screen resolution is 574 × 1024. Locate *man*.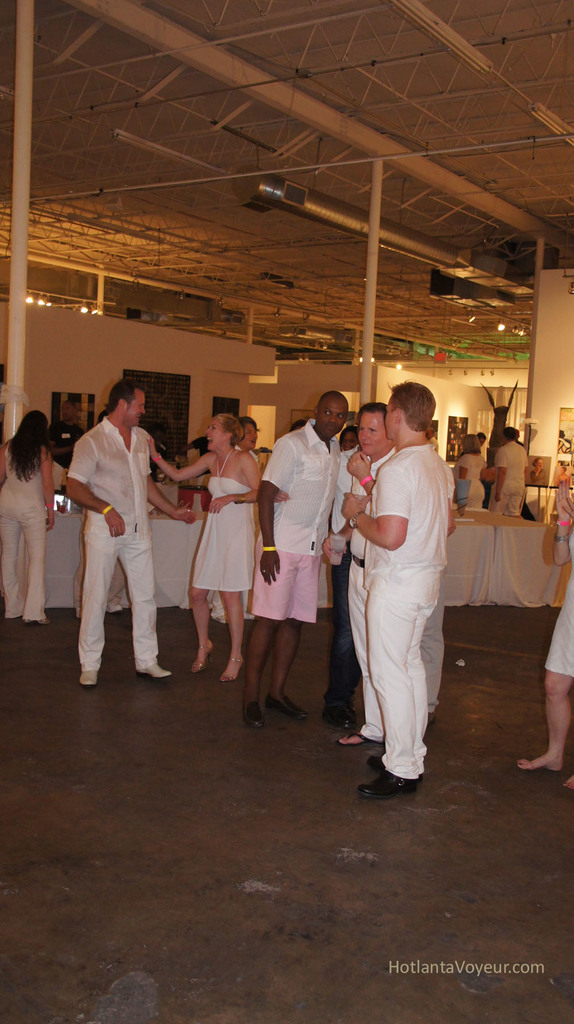
box=[337, 404, 393, 746].
